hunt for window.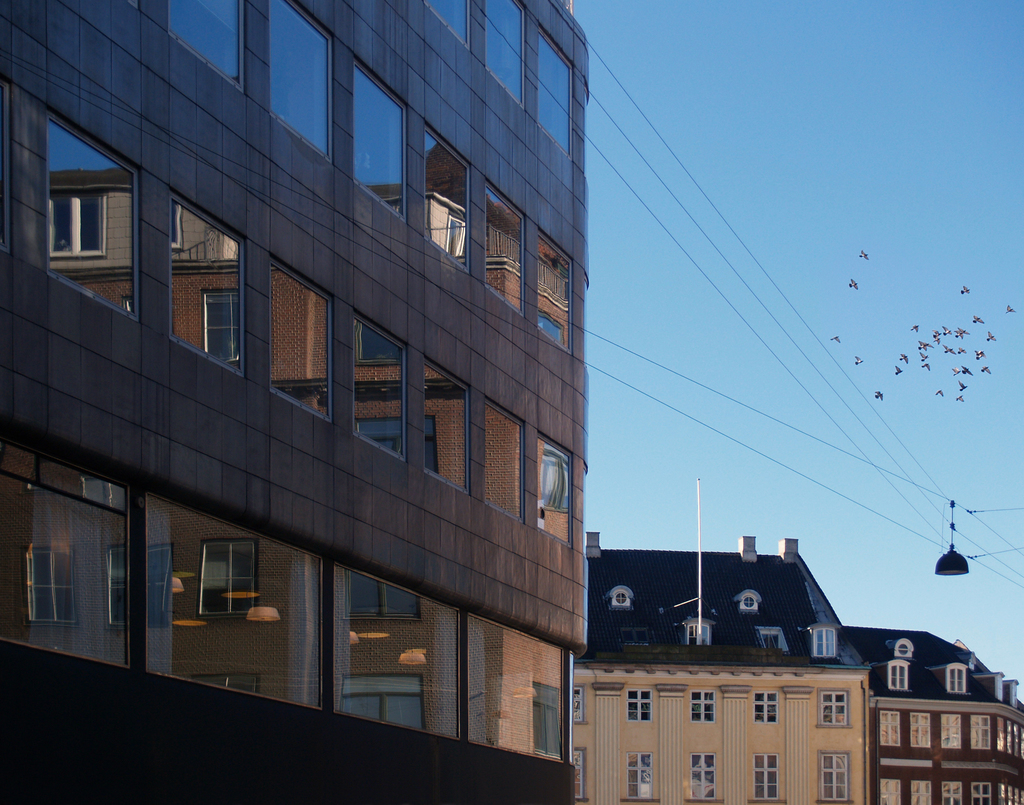
Hunted down at locate(897, 647, 910, 658).
